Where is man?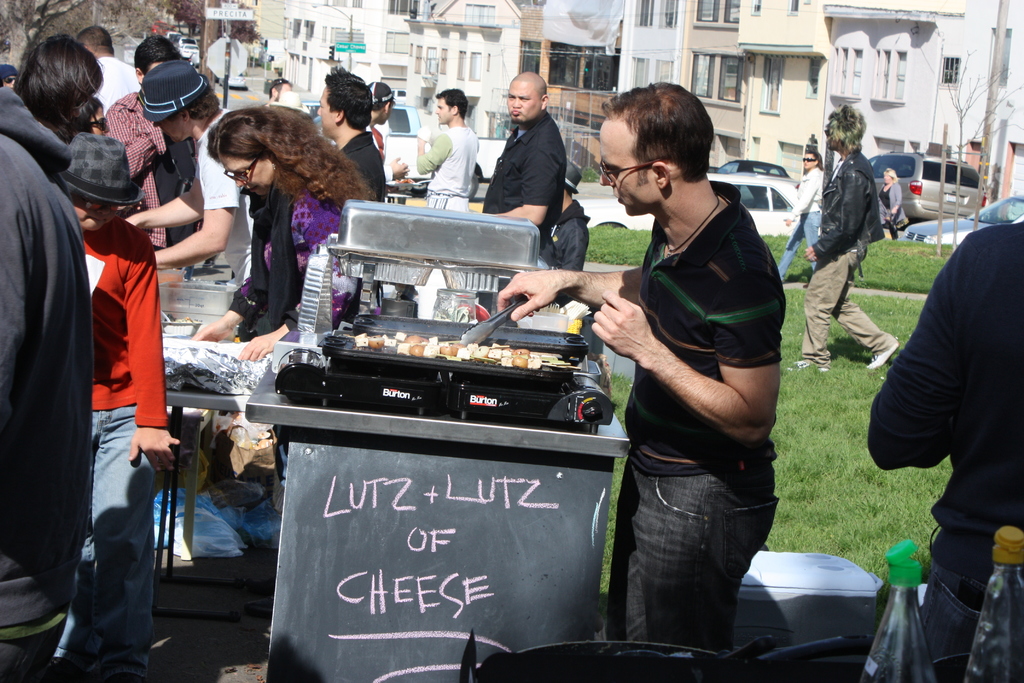
<box>364,82,413,183</box>.
